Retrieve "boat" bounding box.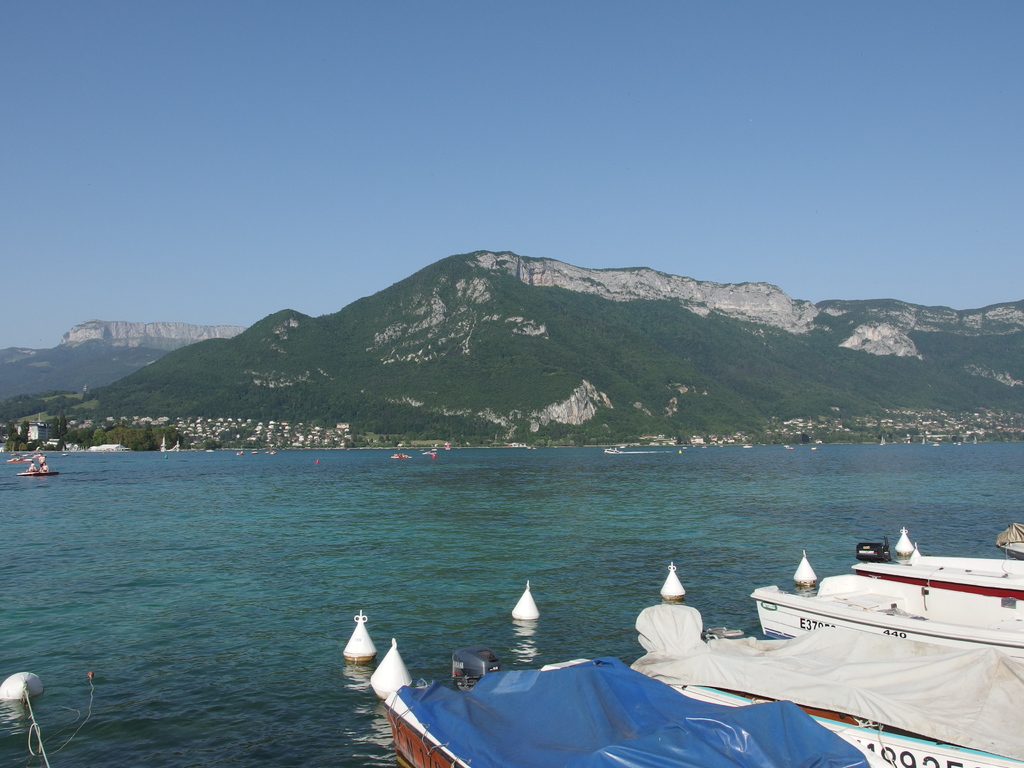
Bounding box: [x1=383, y1=641, x2=875, y2=767].
